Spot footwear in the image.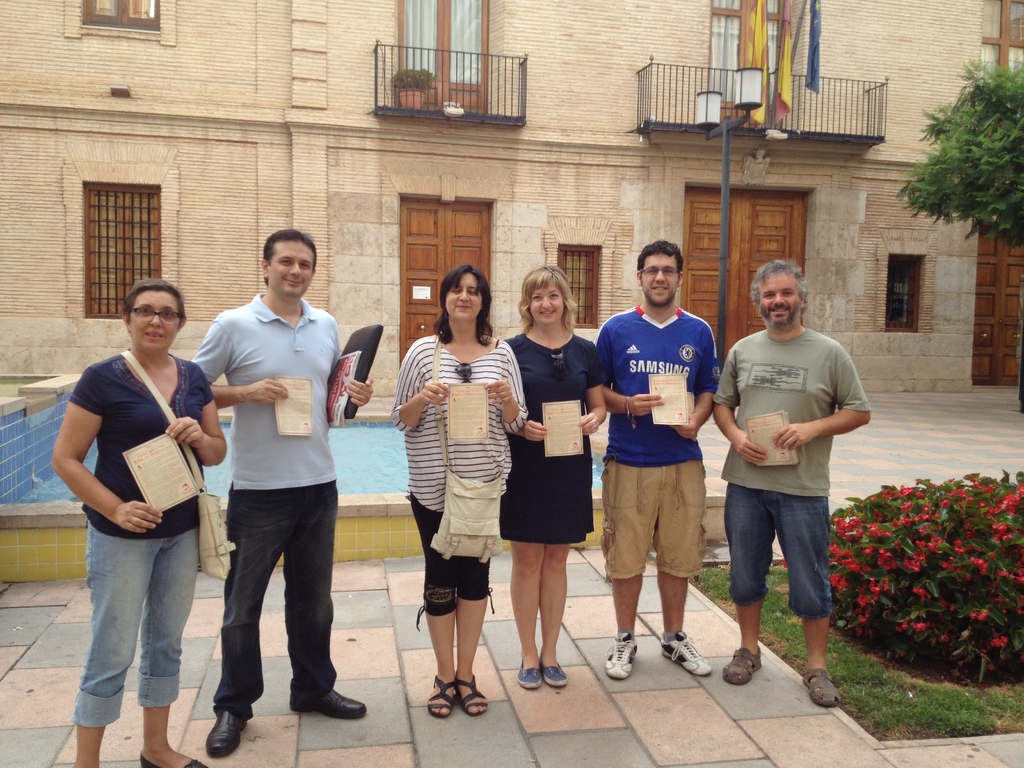
footwear found at region(452, 668, 489, 716).
